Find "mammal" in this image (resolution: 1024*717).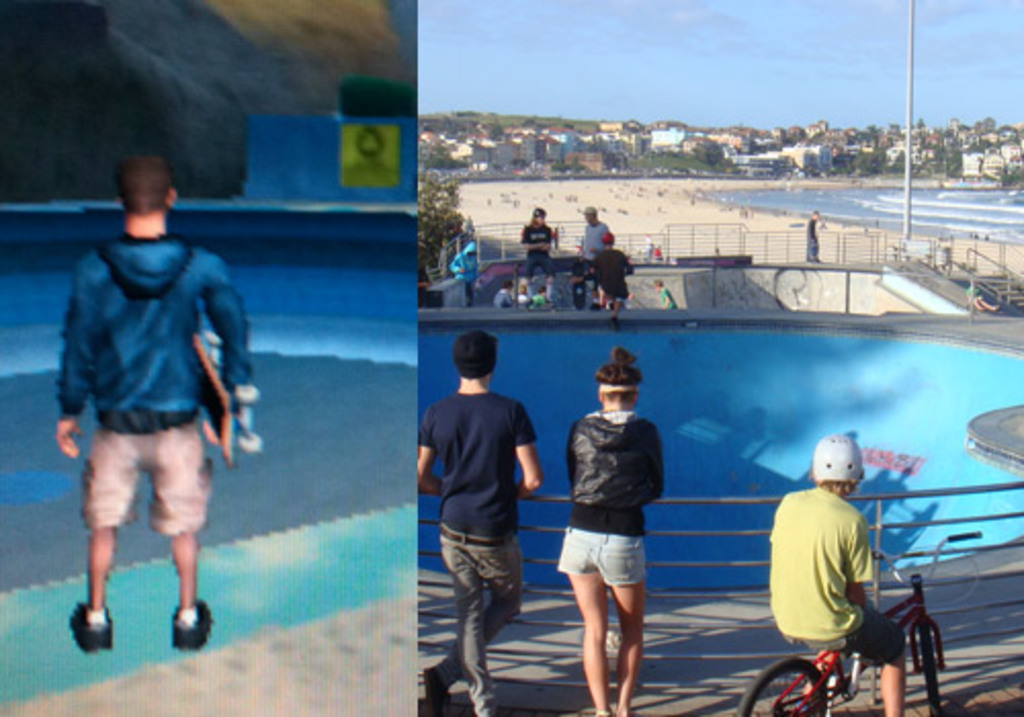
pyautogui.locateOnScreen(659, 238, 672, 256).
